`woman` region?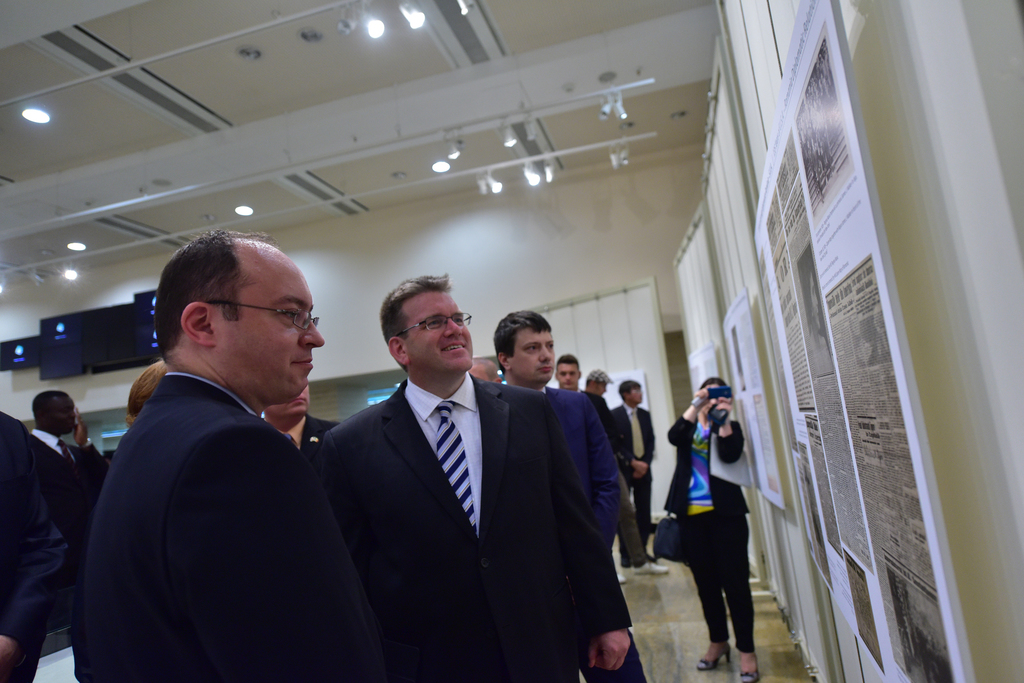
pyautogui.locateOnScreen(662, 375, 760, 679)
